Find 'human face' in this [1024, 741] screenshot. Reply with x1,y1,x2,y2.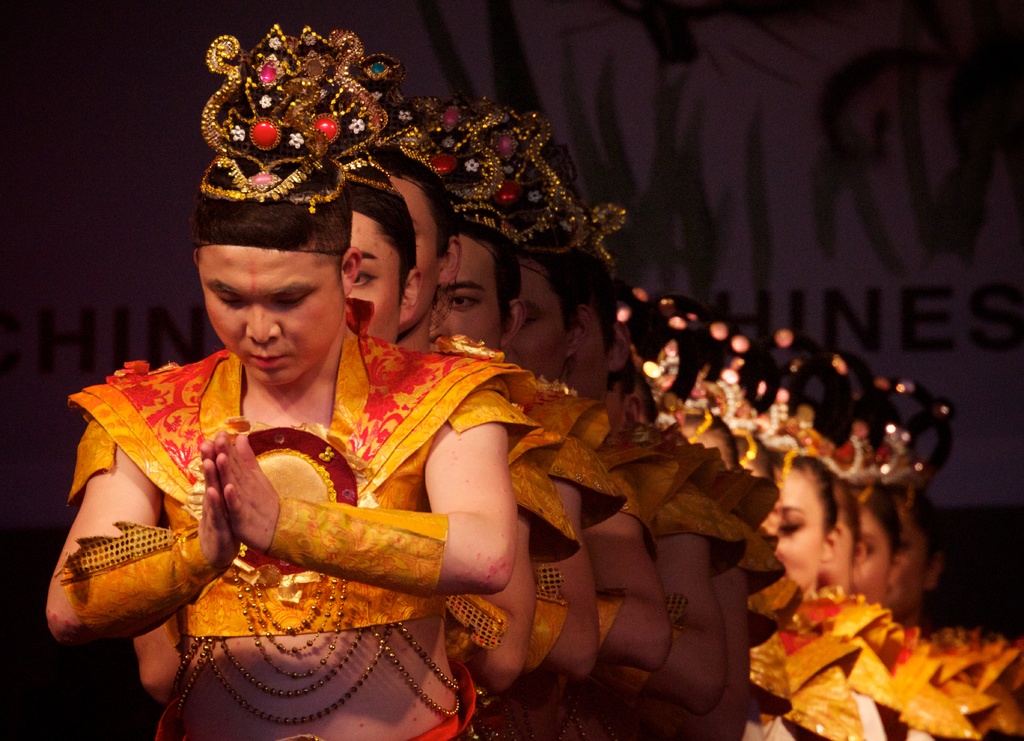
852,510,888,605.
